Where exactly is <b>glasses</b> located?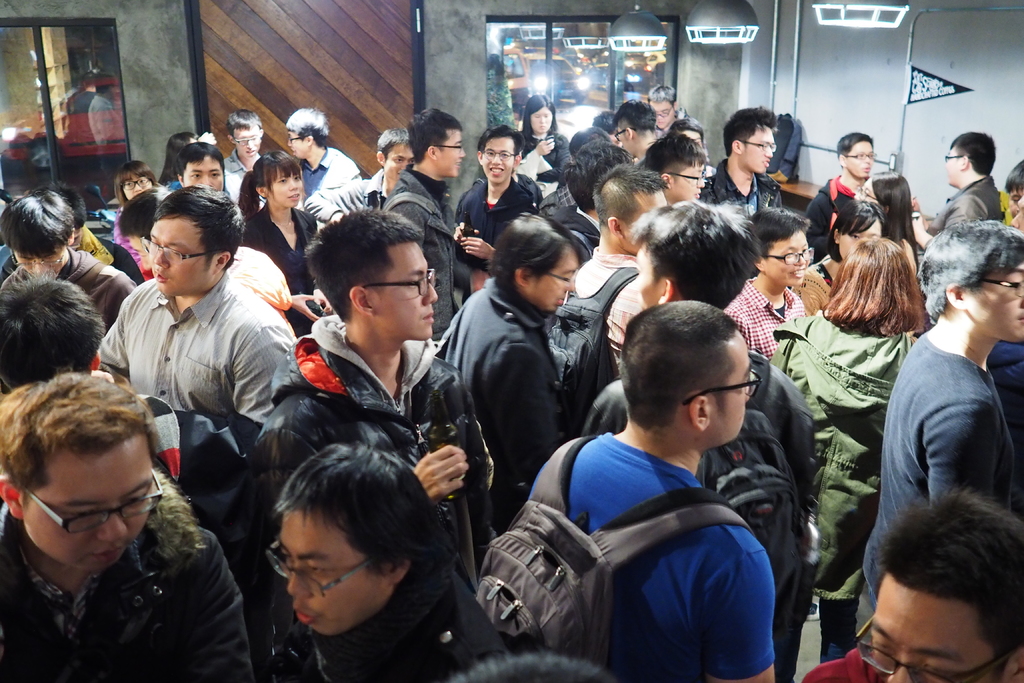
Its bounding box is detection(361, 269, 437, 297).
